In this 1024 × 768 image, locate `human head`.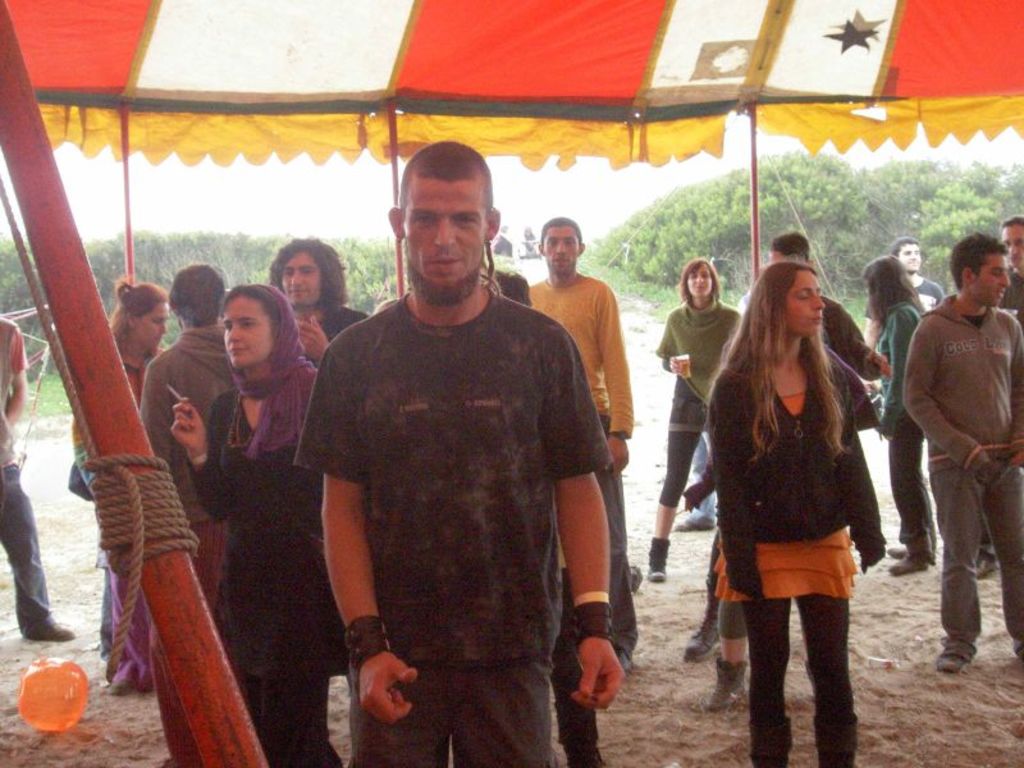
Bounding box: x1=392 y1=136 x2=504 y2=300.
